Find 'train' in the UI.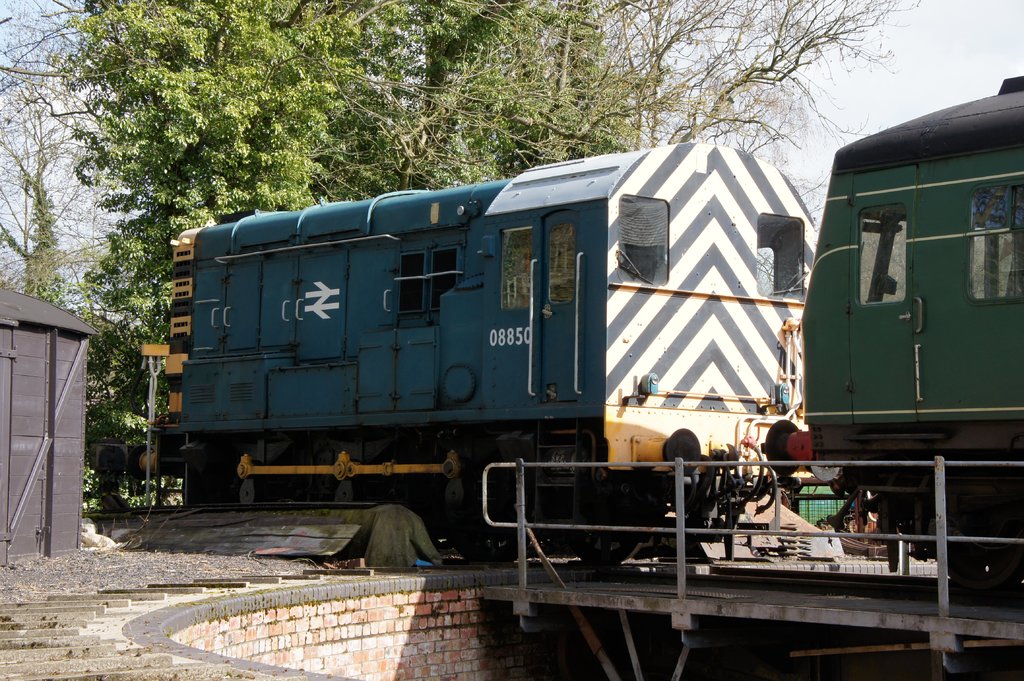
UI element at locate(90, 77, 1023, 581).
